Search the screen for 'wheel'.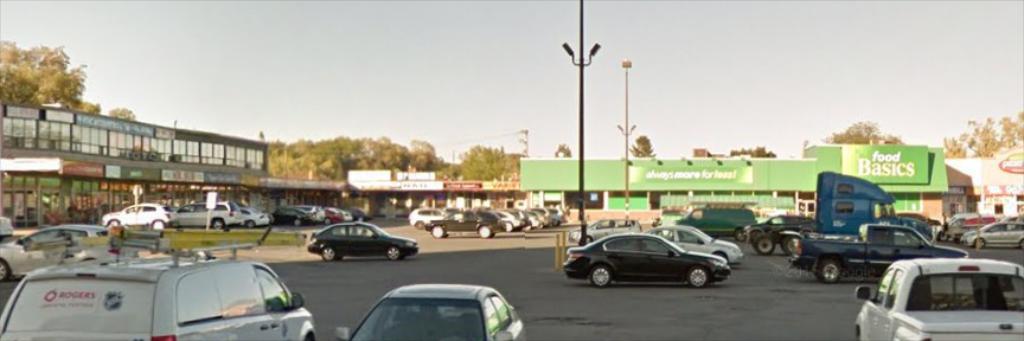
Found at box(0, 260, 9, 281).
